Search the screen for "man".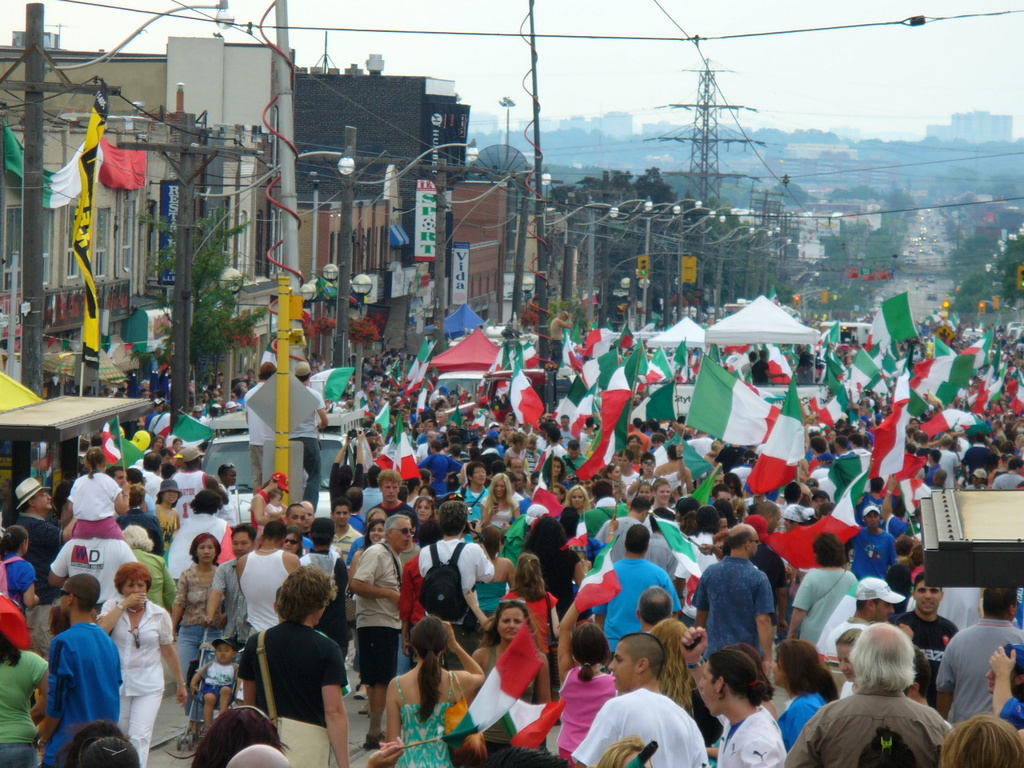
Found at x1=245 y1=362 x2=271 y2=490.
